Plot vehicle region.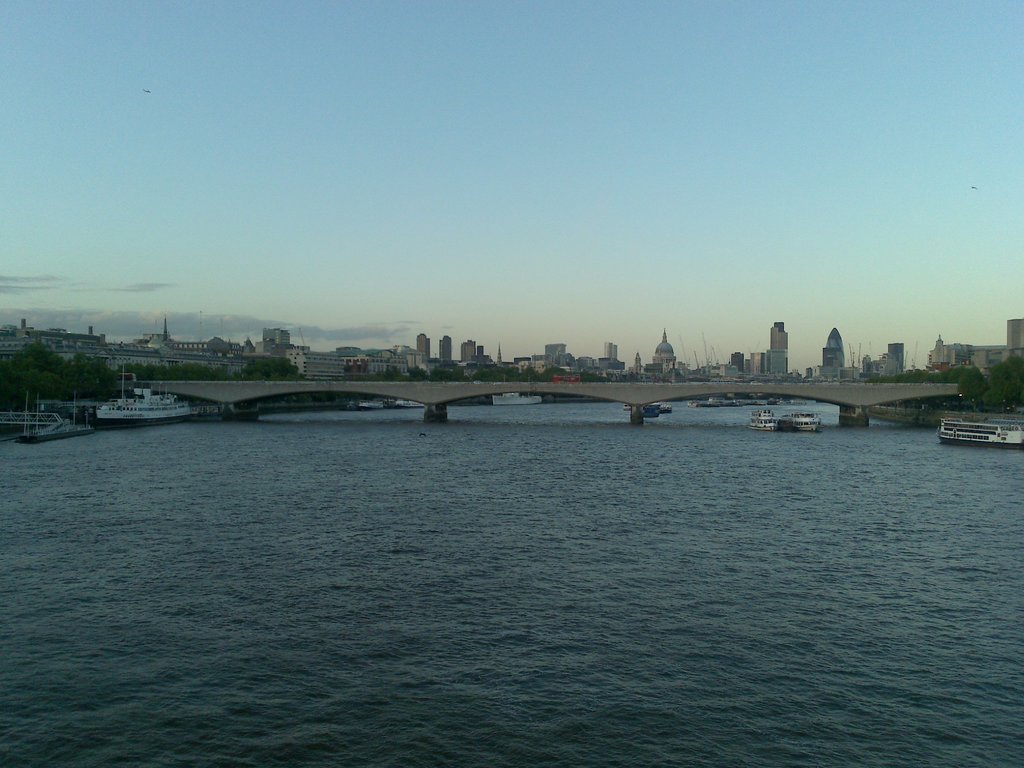
Plotted at [left=20, top=392, right=90, bottom=442].
